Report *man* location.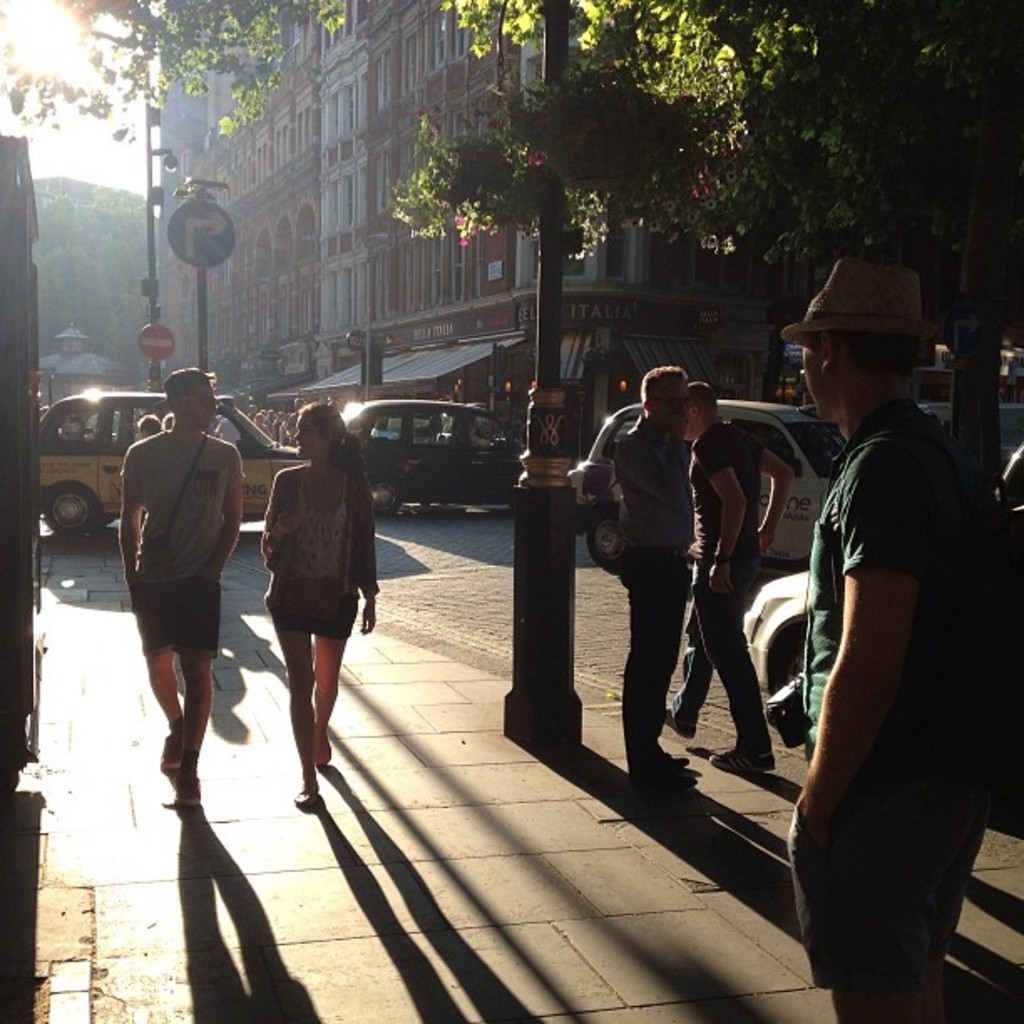
Report: bbox=(115, 363, 246, 810).
